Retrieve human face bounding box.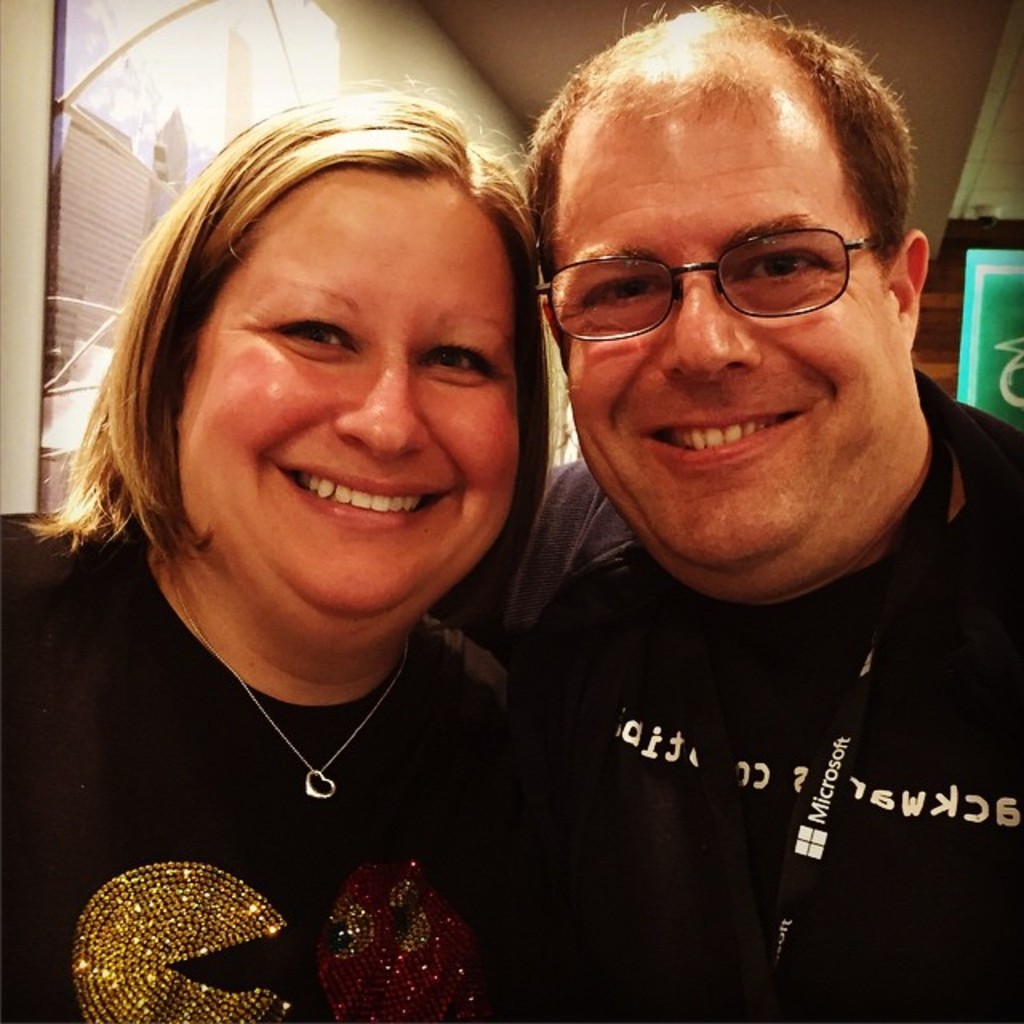
Bounding box: <bbox>174, 168, 522, 635</bbox>.
